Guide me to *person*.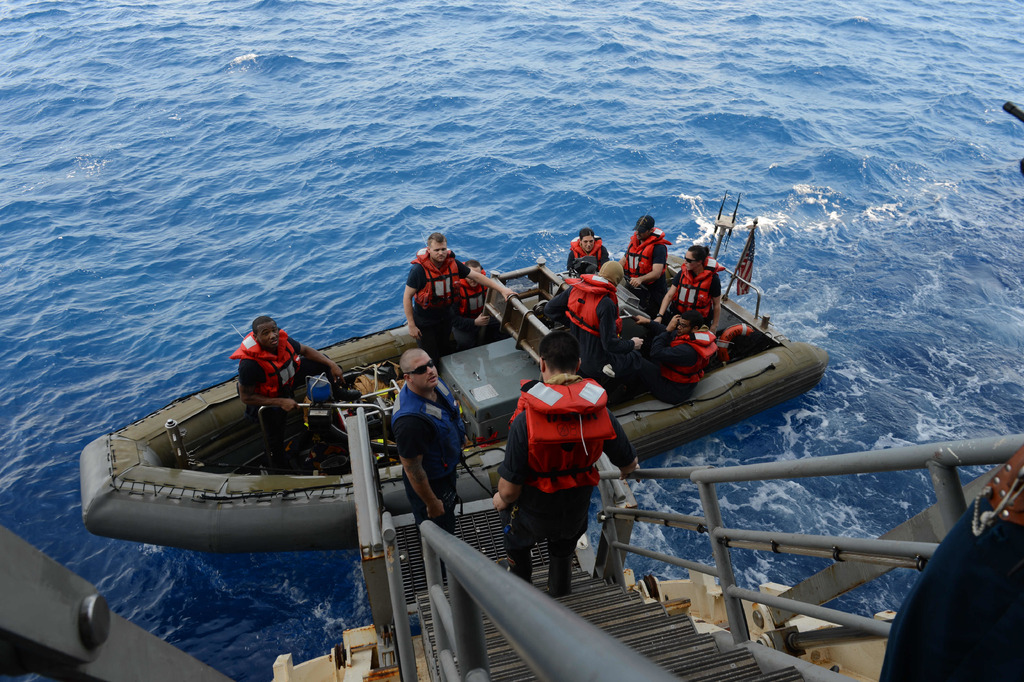
Guidance: x1=394 y1=346 x2=466 y2=589.
